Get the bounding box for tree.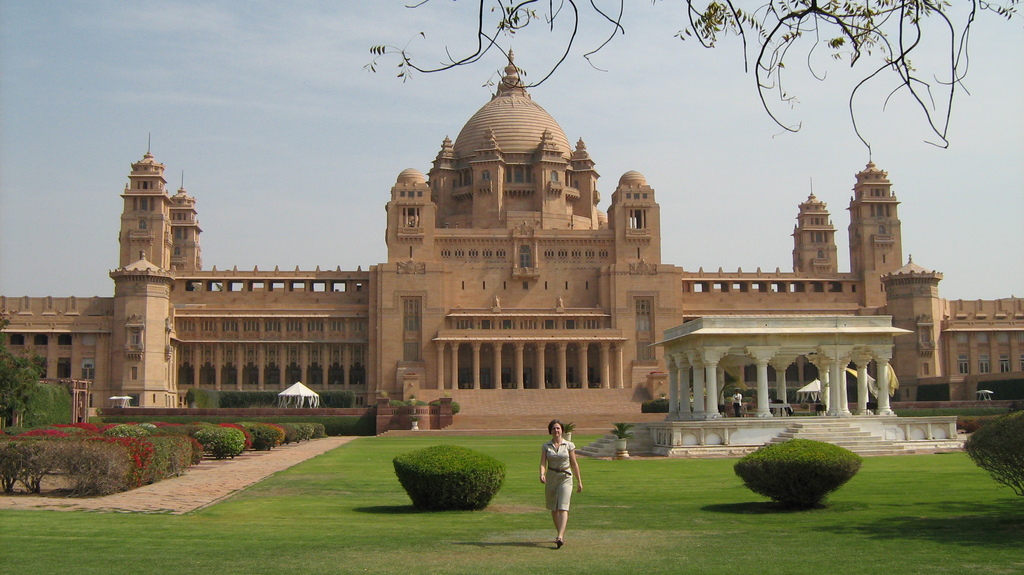
(left=0, top=311, right=47, bottom=420).
